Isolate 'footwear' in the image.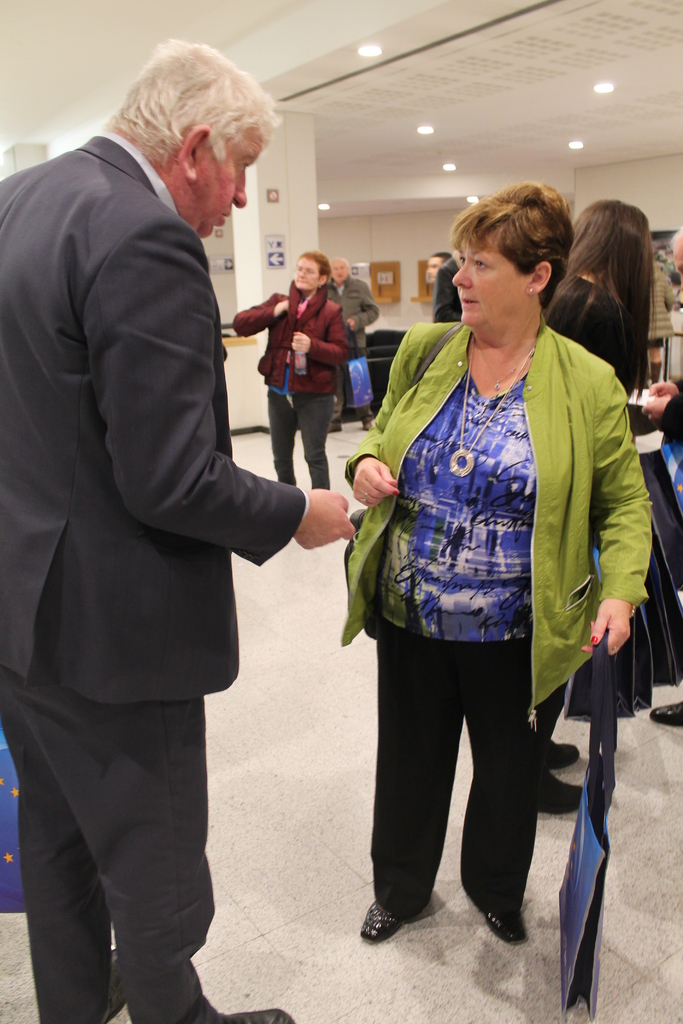
Isolated region: {"left": 213, "top": 1006, "right": 303, "bottom": 1023}.
